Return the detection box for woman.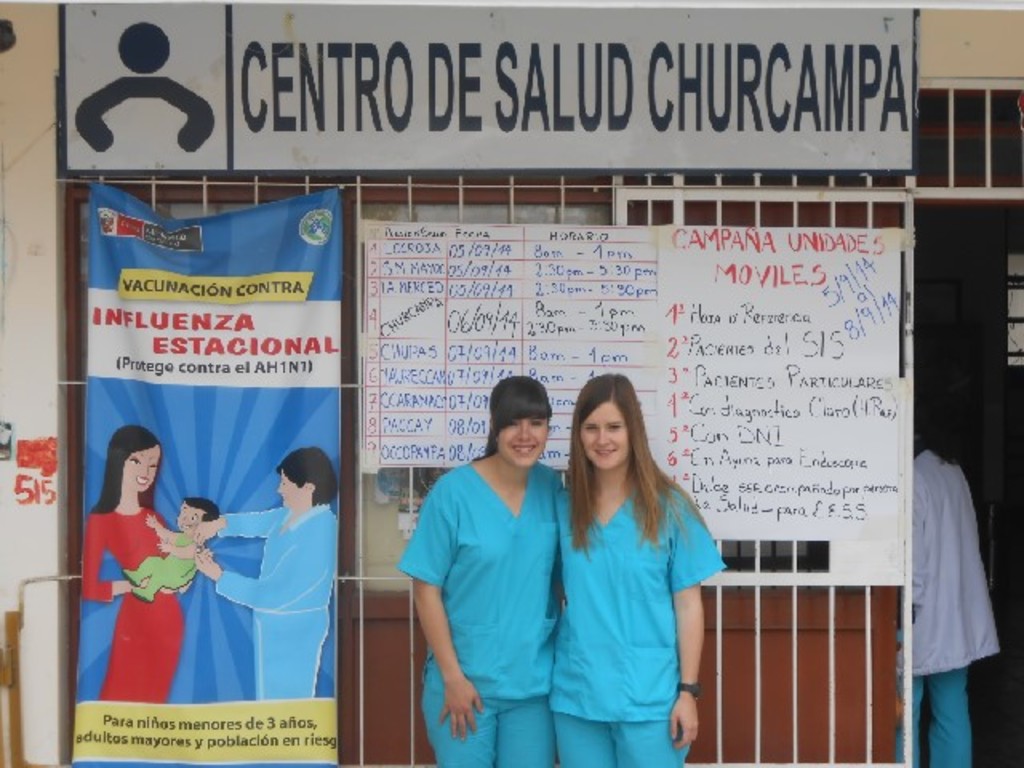
75/426/184/712.
